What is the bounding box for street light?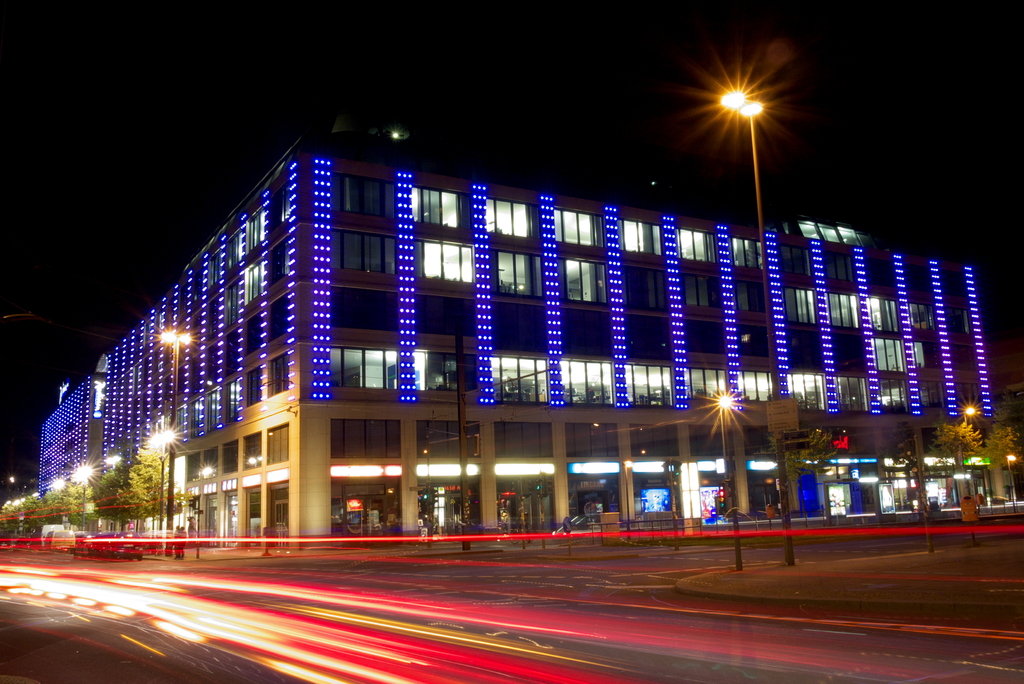
Rect(148, 426, 178, 531).
